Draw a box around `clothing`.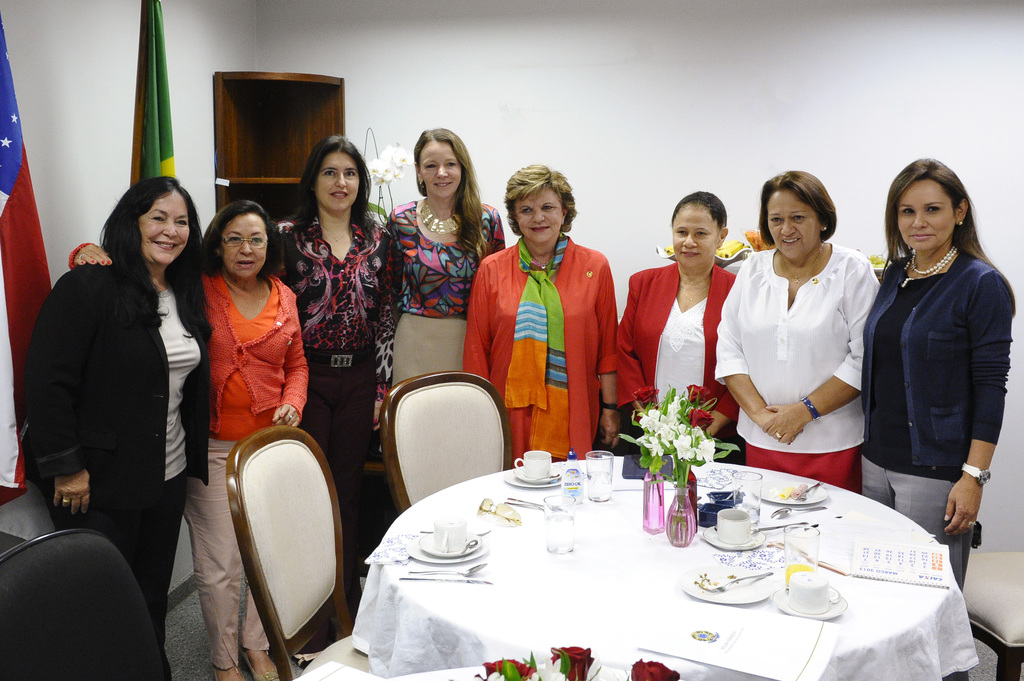
179/253/307/680.
